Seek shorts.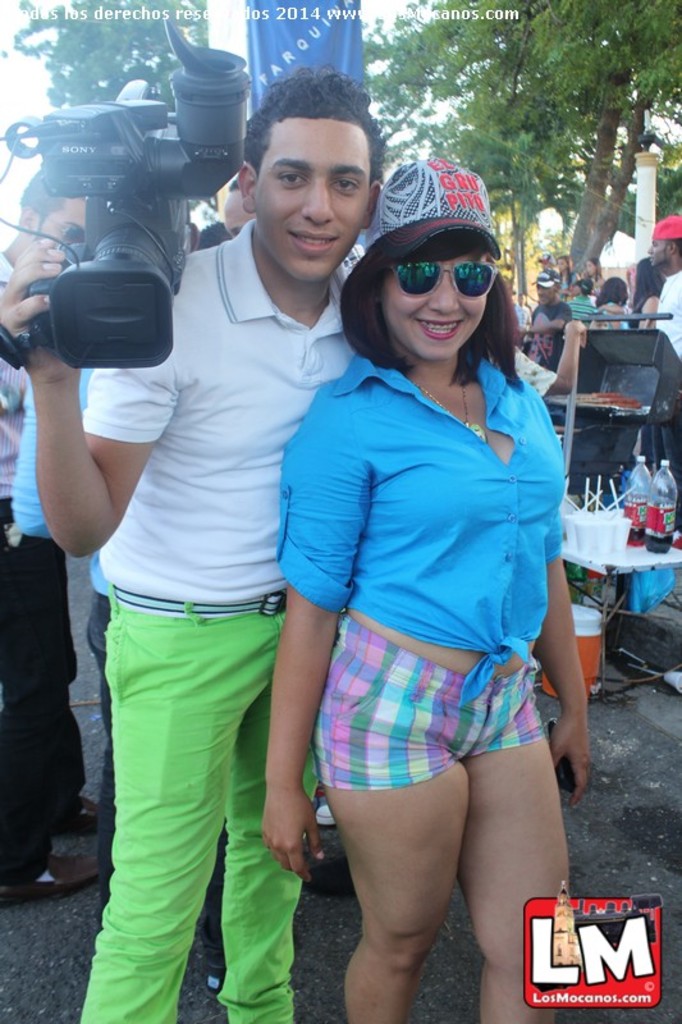
(321, 667, 562, 780).
